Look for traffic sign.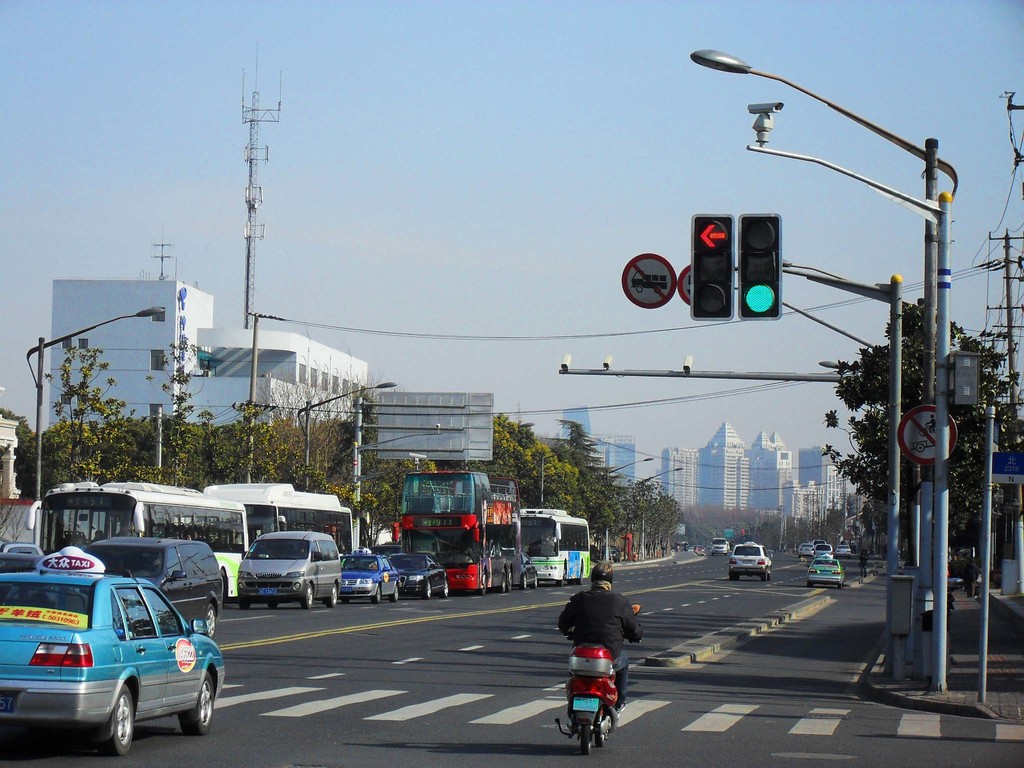
Found: l=622, t=255, r=676, b=308.
